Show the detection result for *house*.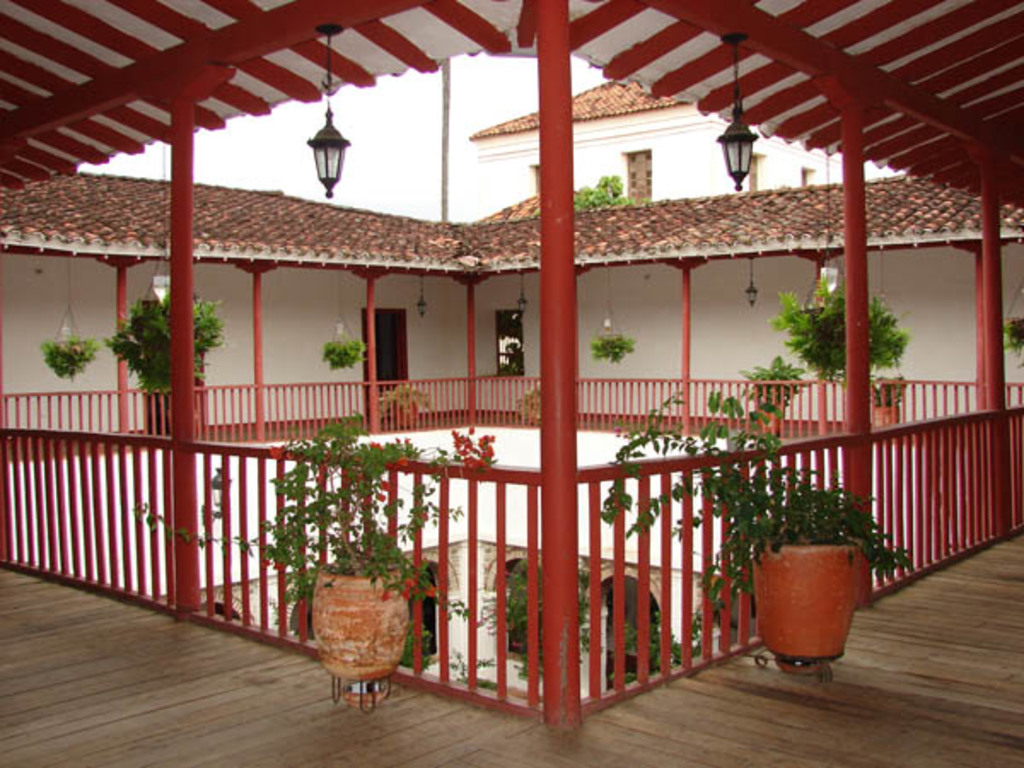
[469,73,884,222].
